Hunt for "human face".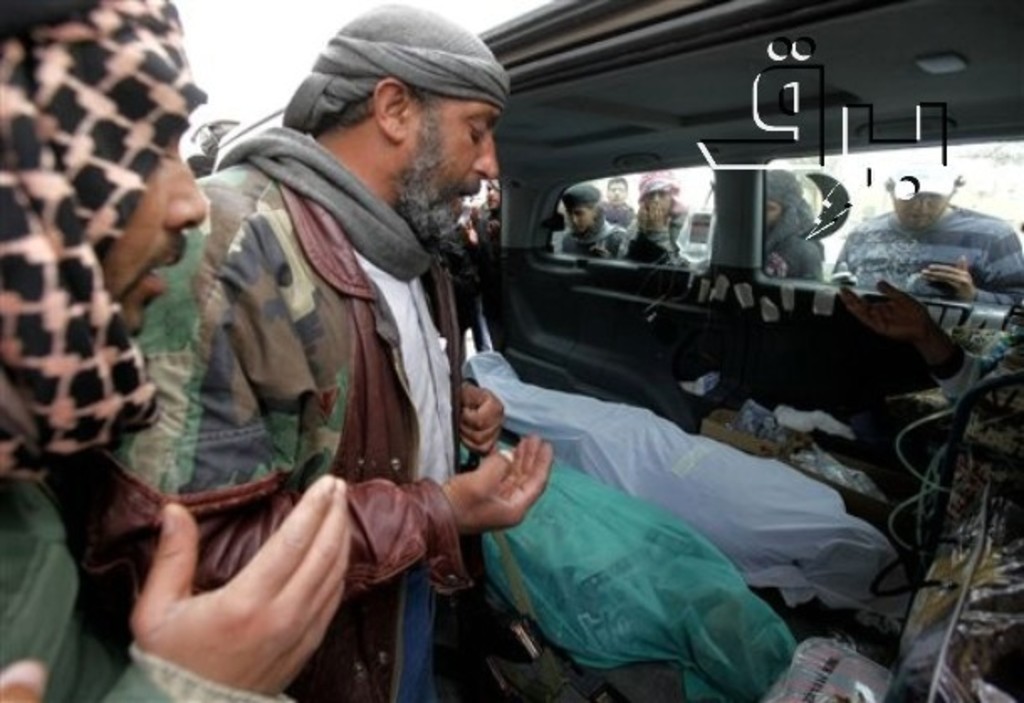
Hunted down at left=896, top=193, right=950, bottom=233.
